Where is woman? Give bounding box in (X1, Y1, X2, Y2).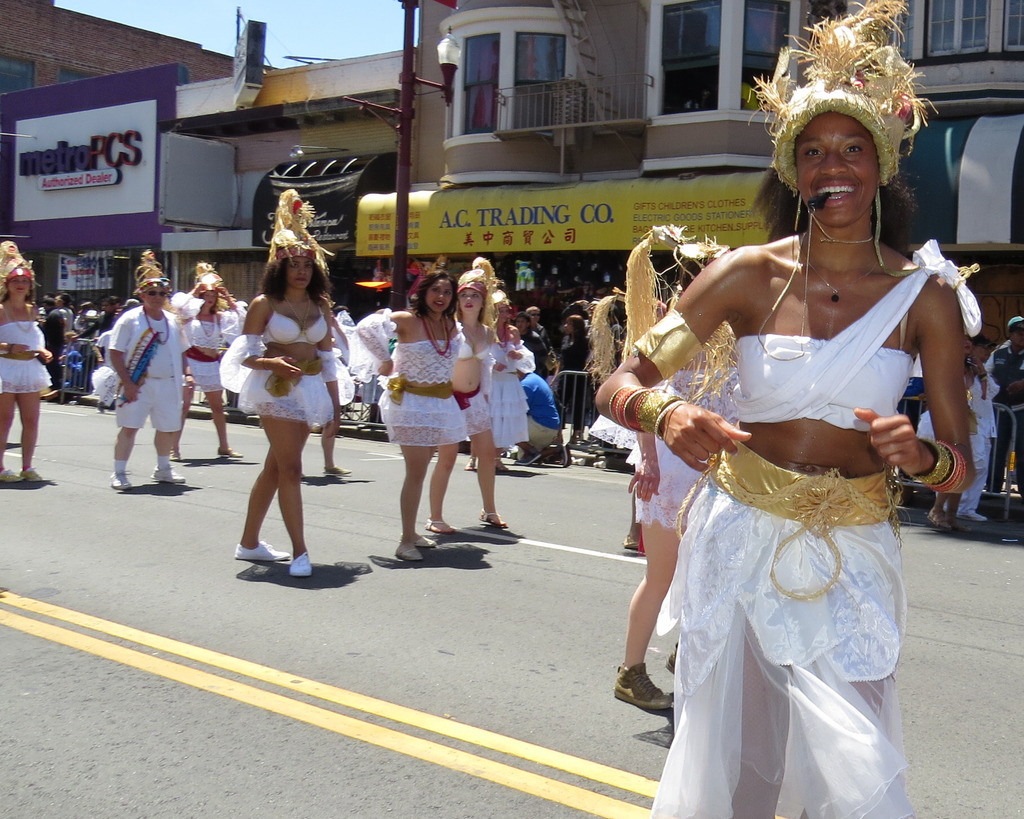
(172, 263, 243, 460).
